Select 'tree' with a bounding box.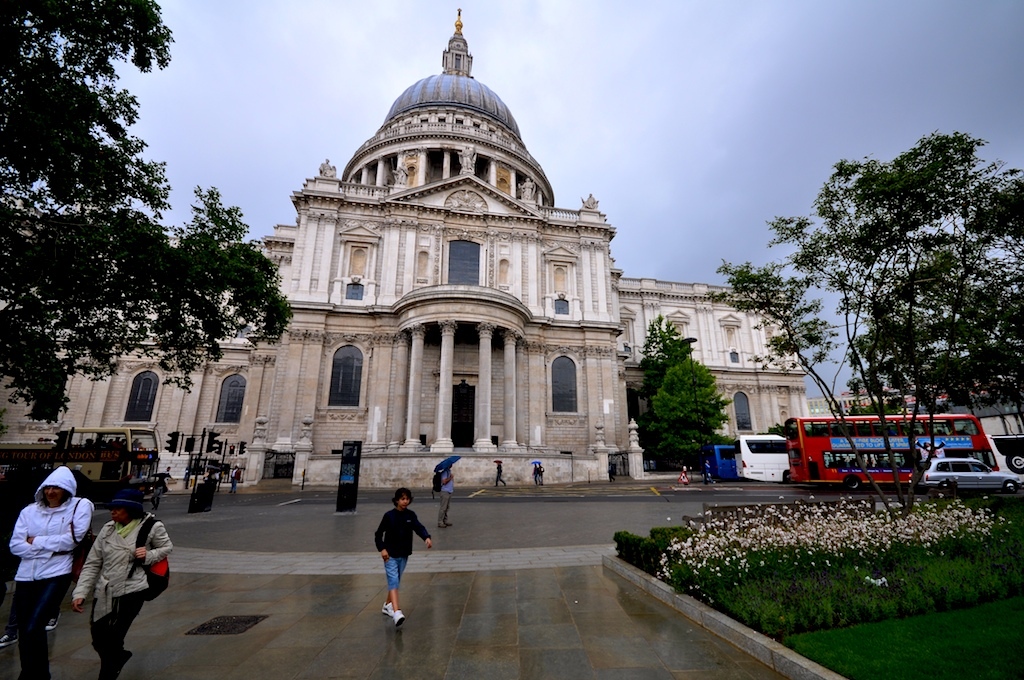
crop(700, 131, 1023, 515).
